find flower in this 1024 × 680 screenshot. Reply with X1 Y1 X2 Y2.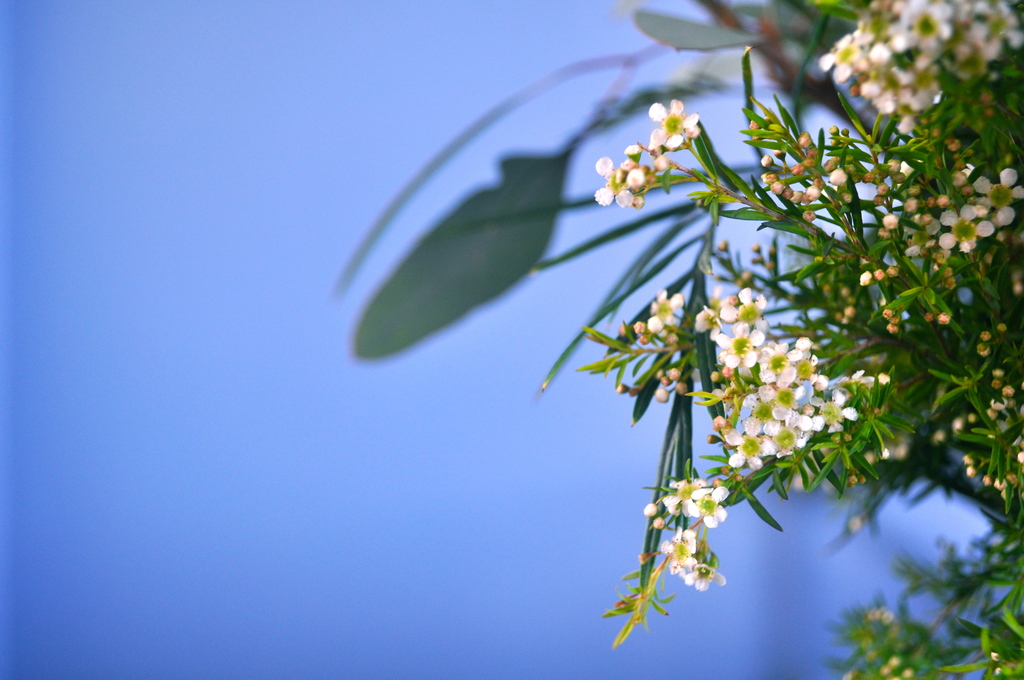
650 288 681 330.
